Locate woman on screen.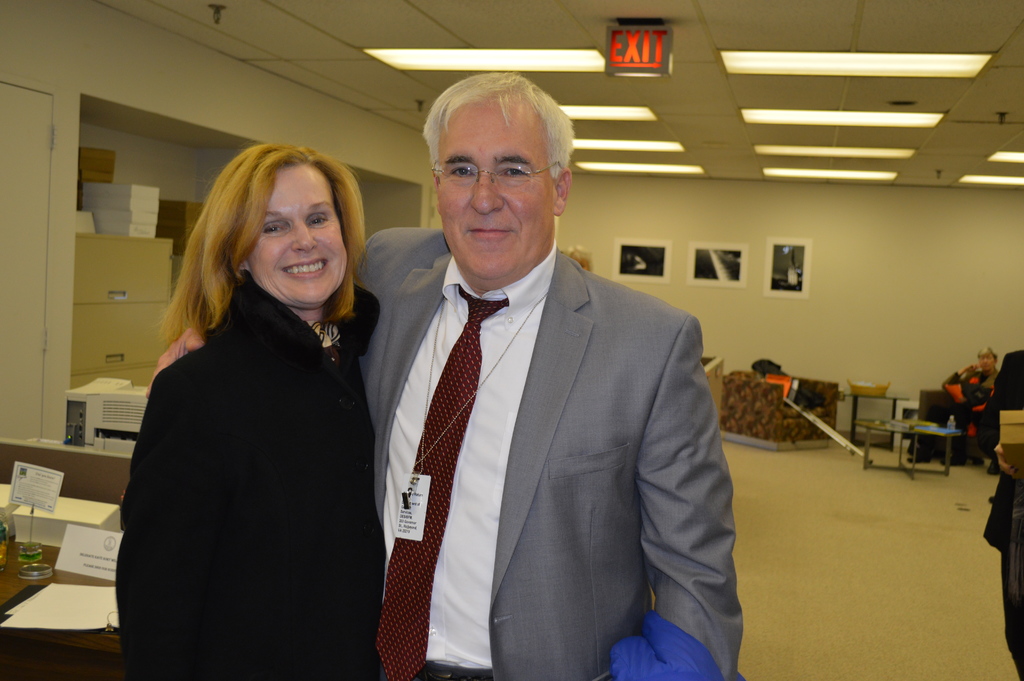
On screen at locate(128, 132, 381, 680).
